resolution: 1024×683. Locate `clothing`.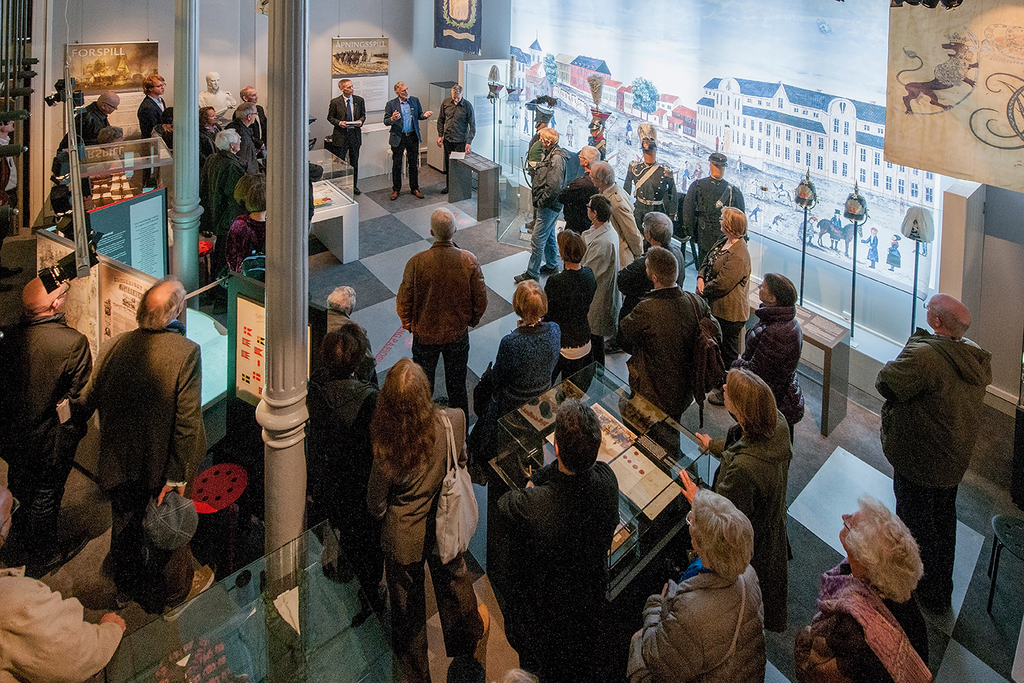
pyautogui.locateOnScreen(59, 105, 109, 146).
